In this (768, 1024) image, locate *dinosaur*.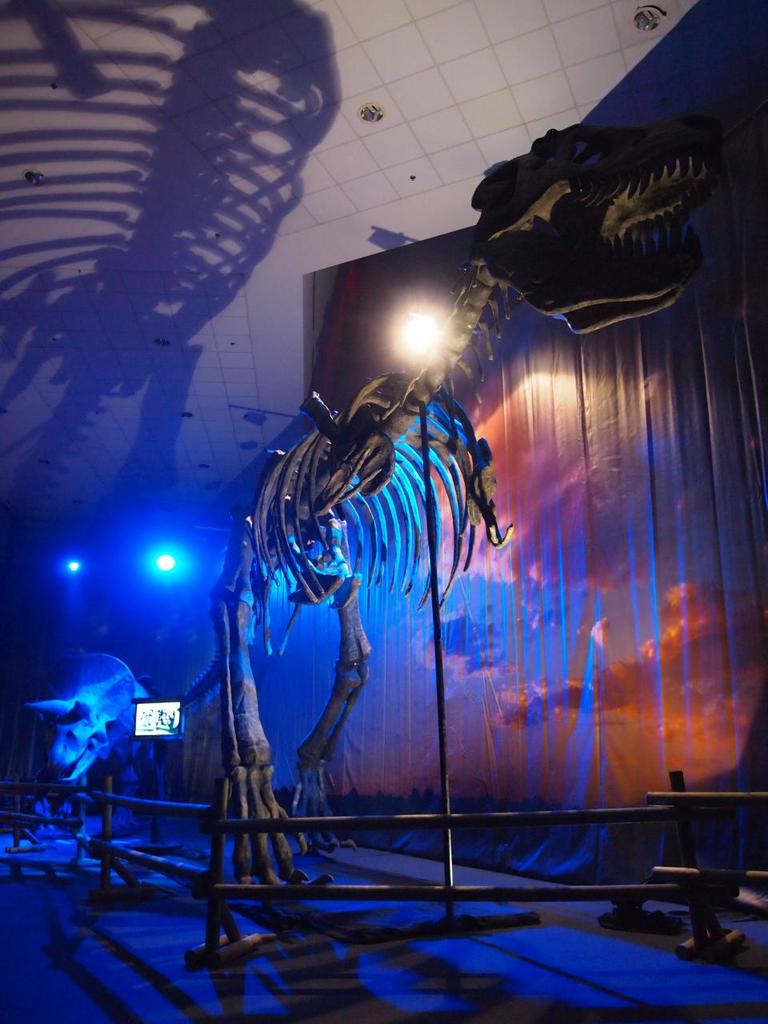
Bounding box: [2, 638, 169, 865].
